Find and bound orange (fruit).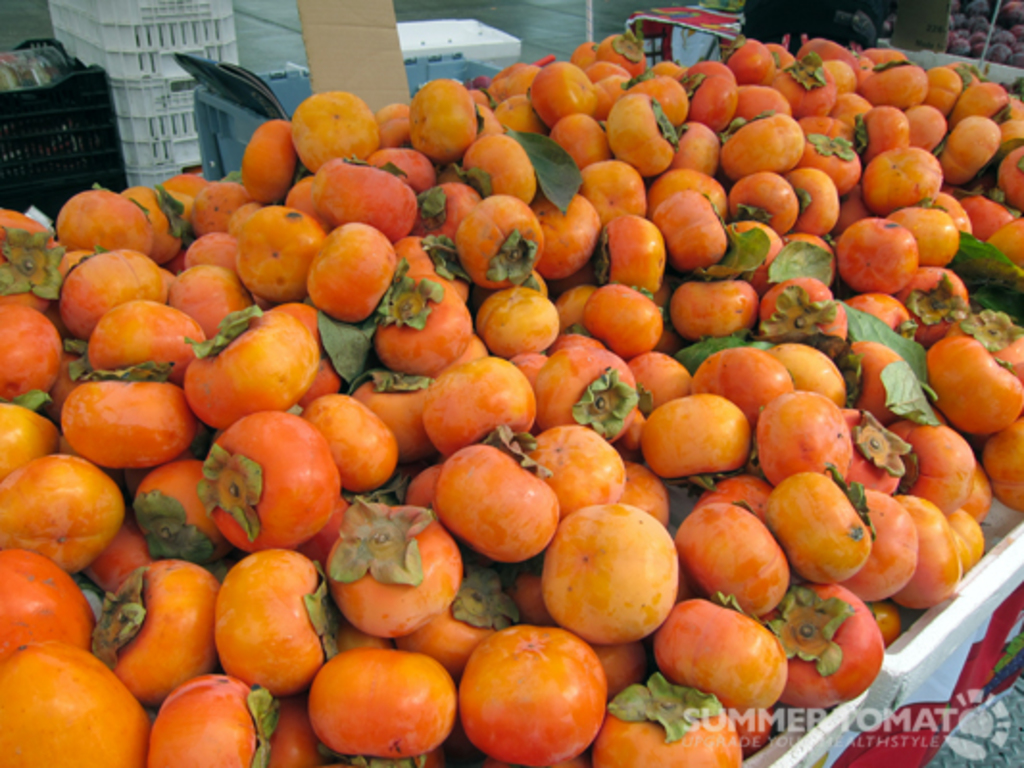
Bound: (x1=905, y1=419, x2=984, y2=501).
